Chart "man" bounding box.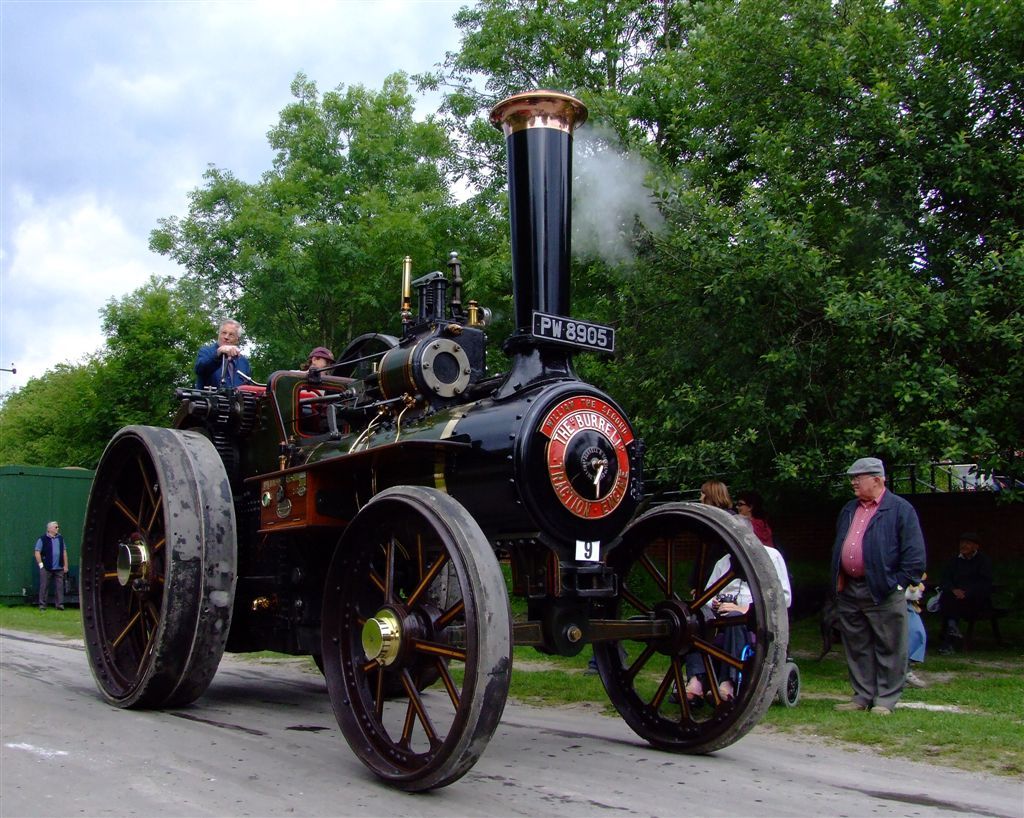
Charted: 194 317 251 397.
